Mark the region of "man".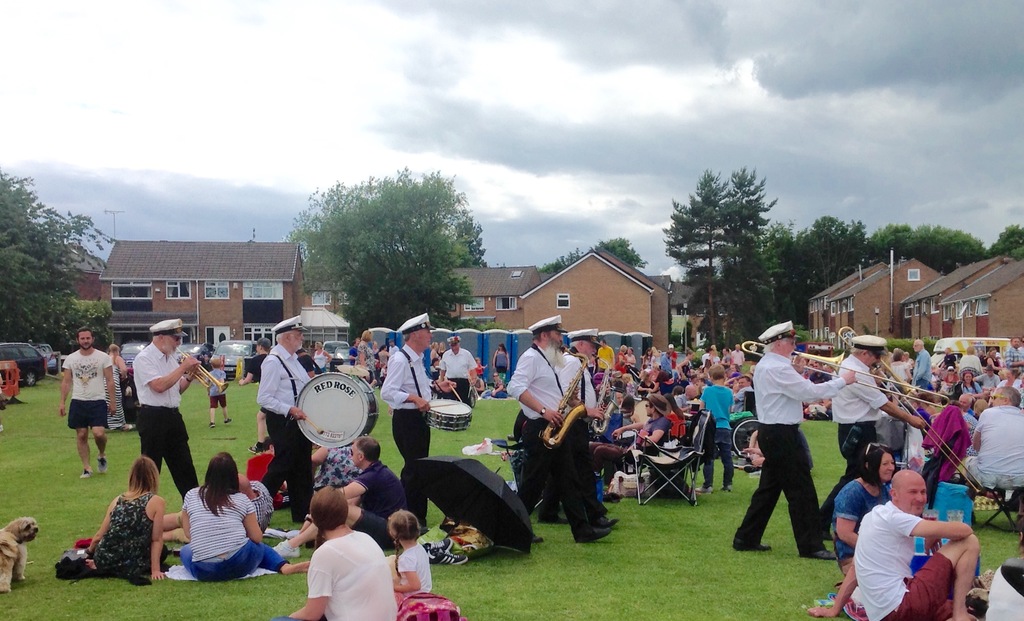
Region: box=[379, 312, 453, 526].
